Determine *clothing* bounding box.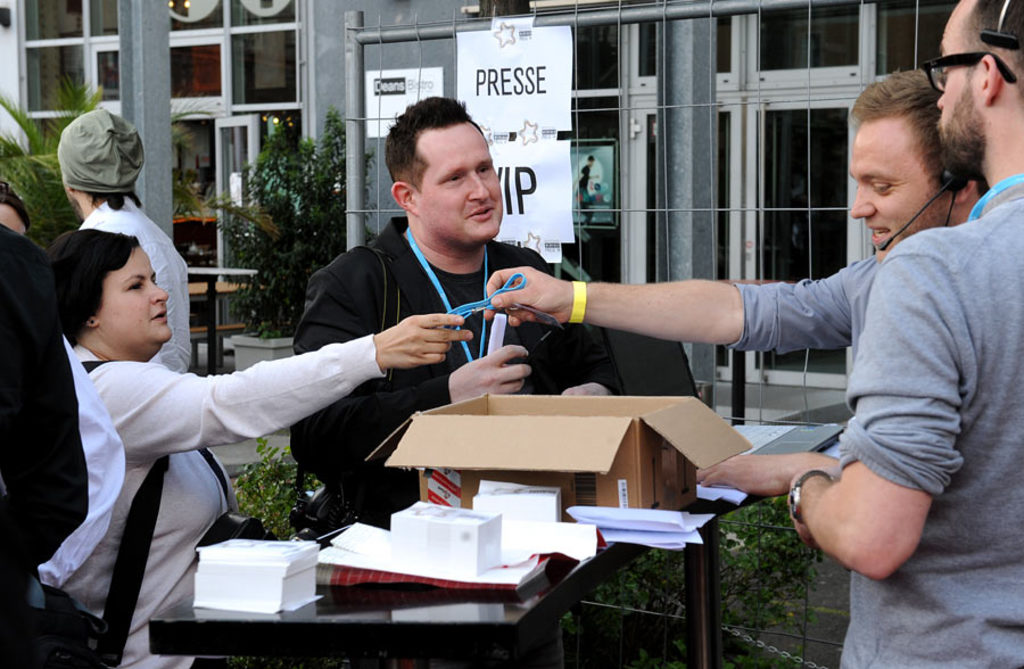
Determined: 279, 199, 624, 562.
